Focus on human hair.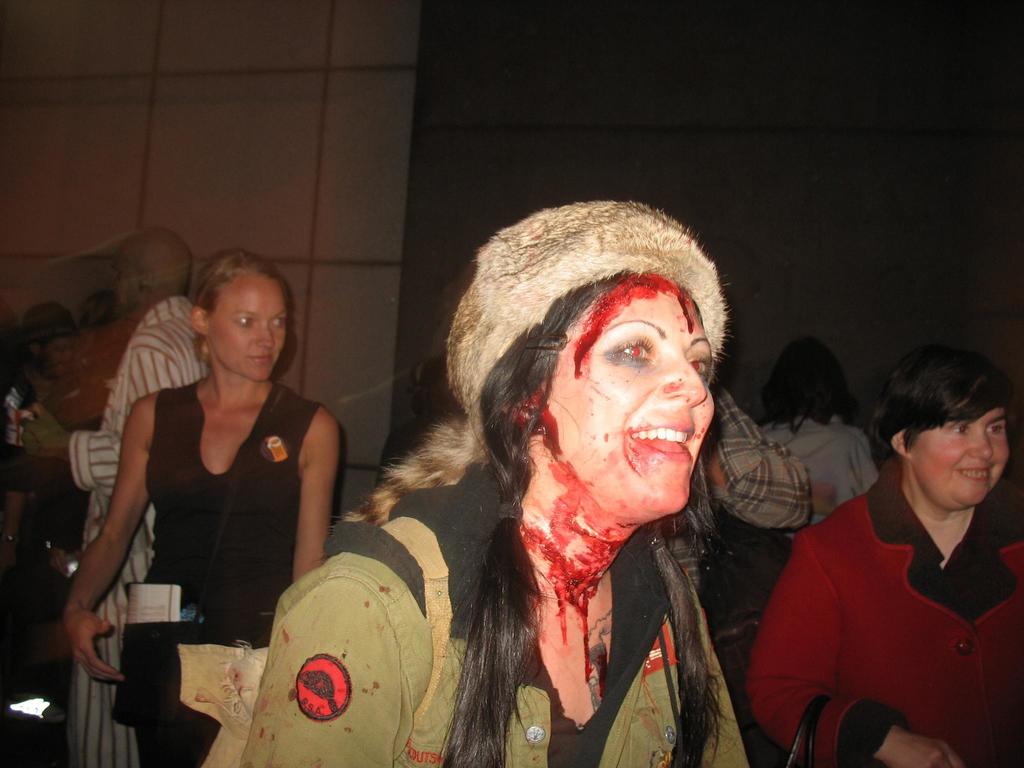
Focused at rect(863, 344, 1017, 467).
